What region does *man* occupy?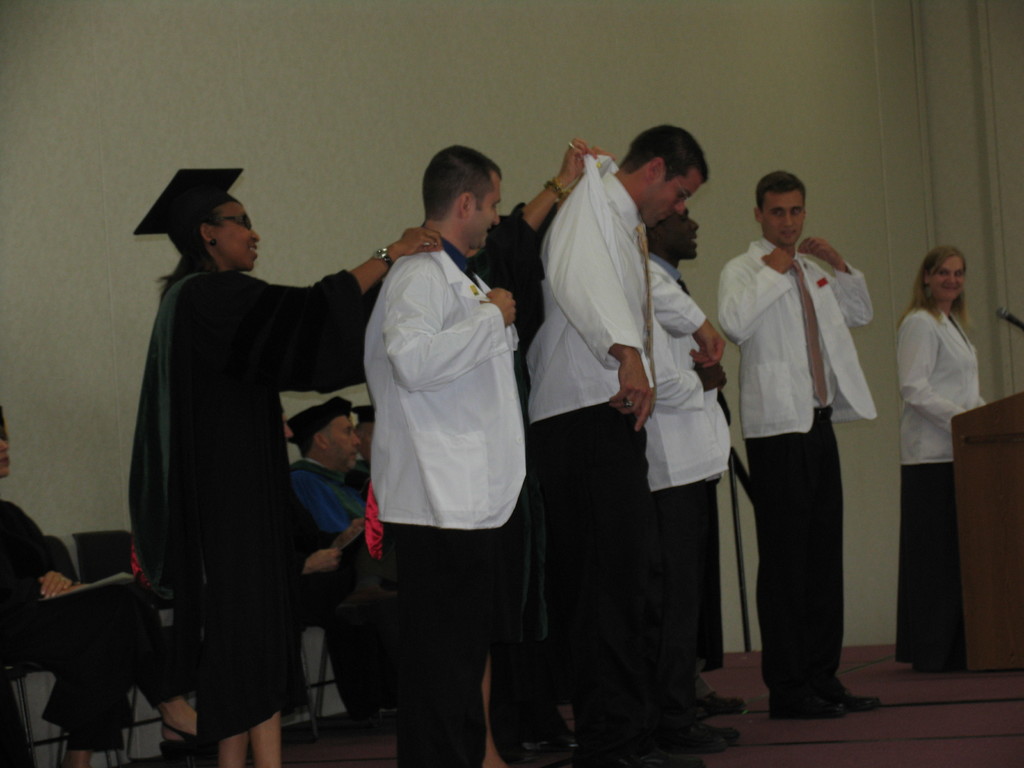
[left=358, top=145, right=535, bottom=765].
